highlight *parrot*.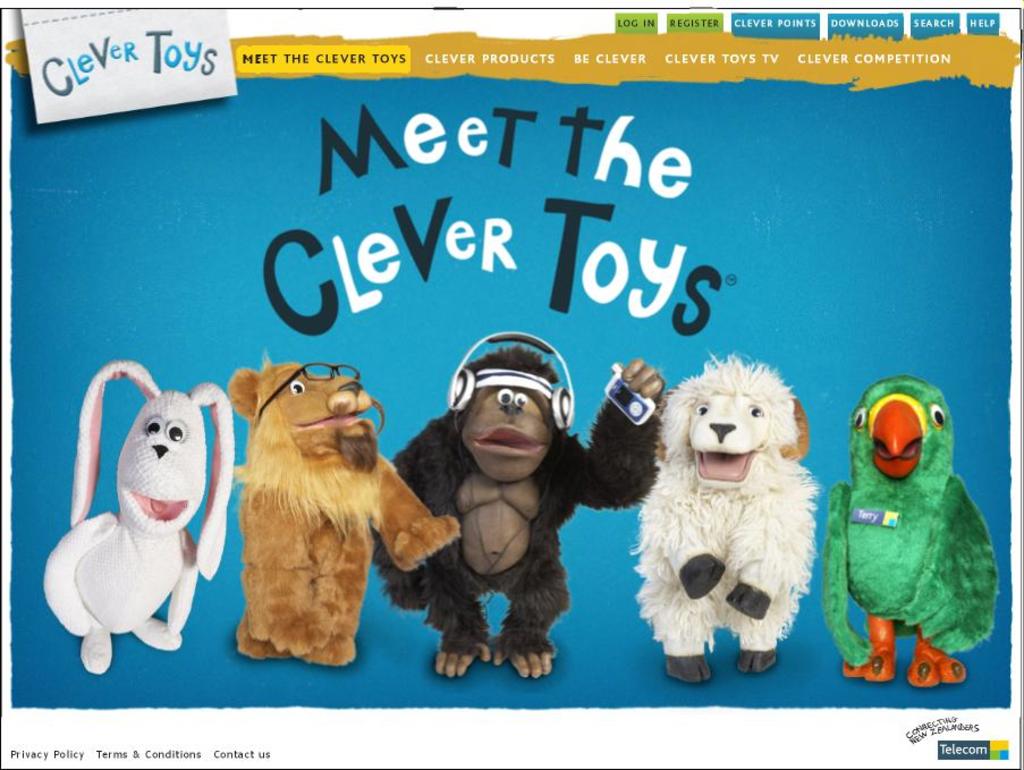
Highlighted region: bbox=[821, 373, 999, 688].
